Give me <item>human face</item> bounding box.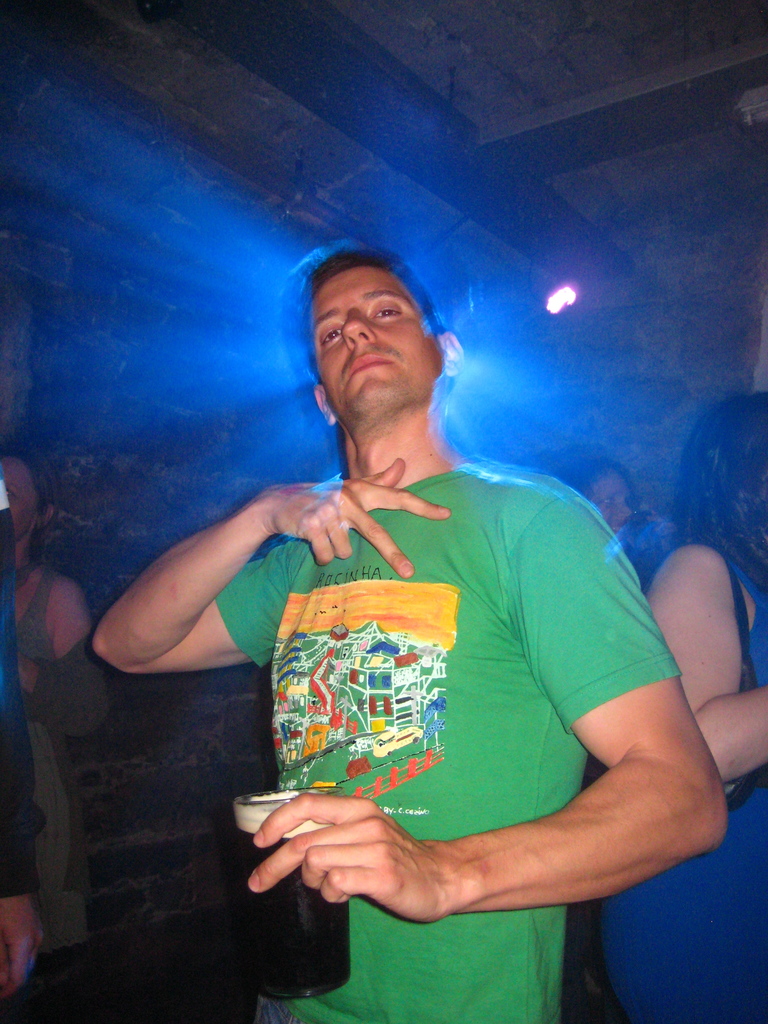
{"x1": 0, "y1": 457, "x2": 37, "y2": 534}.
